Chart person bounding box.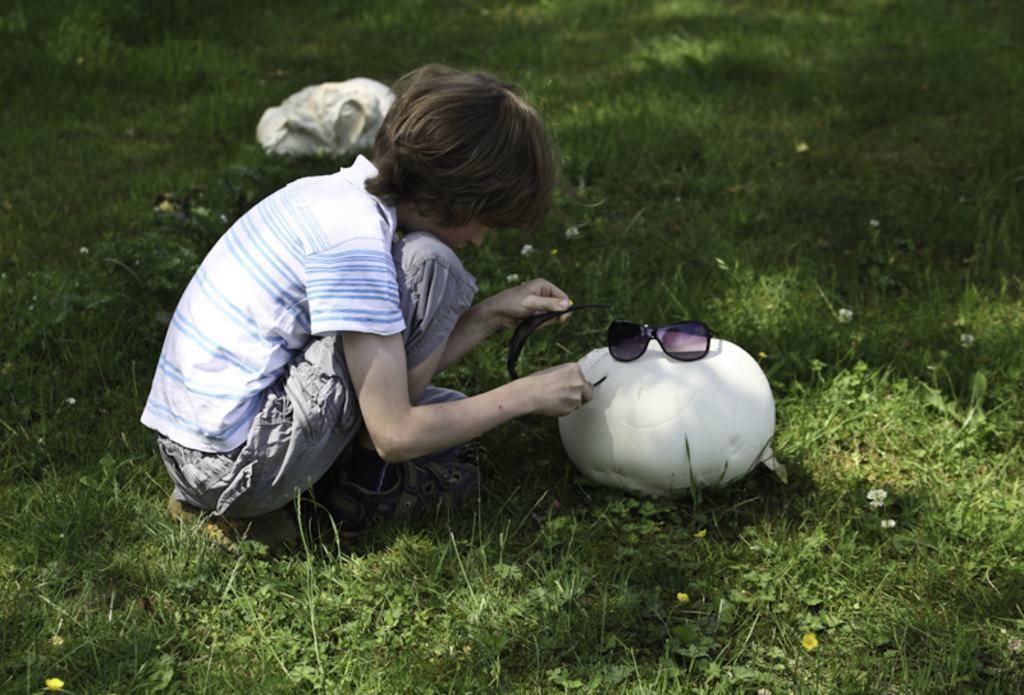
Charted: bbox=(142, 61, 595, 555).
